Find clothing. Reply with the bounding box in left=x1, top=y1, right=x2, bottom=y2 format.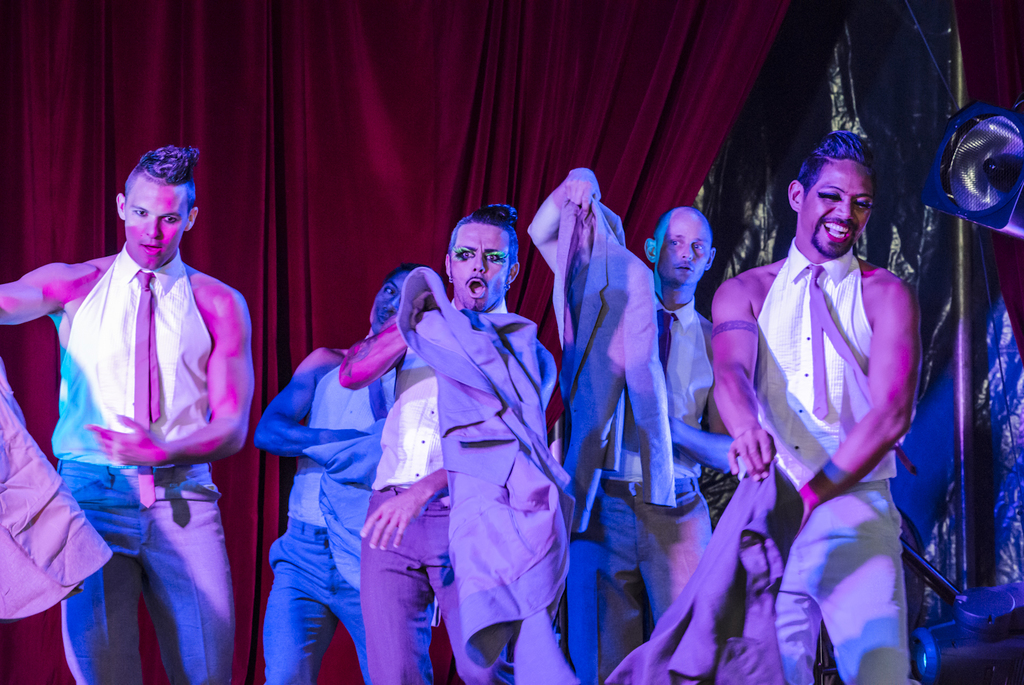
left=0, top=348, right=117, bottom=621.
